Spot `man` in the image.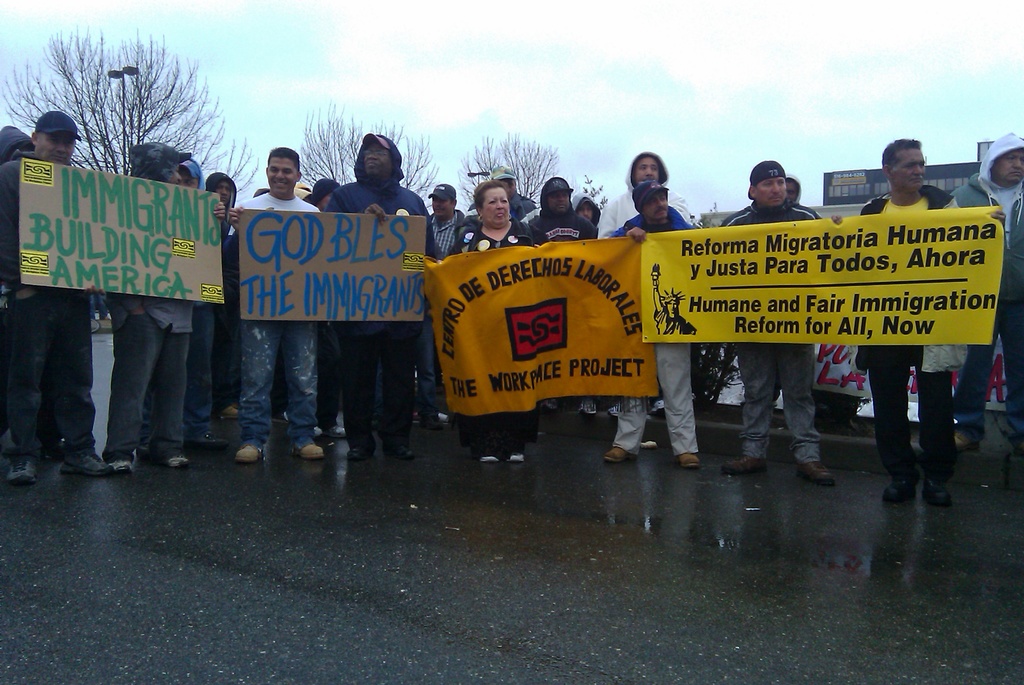
`man` found at left=327, top=132, right=433, bottom=458.
